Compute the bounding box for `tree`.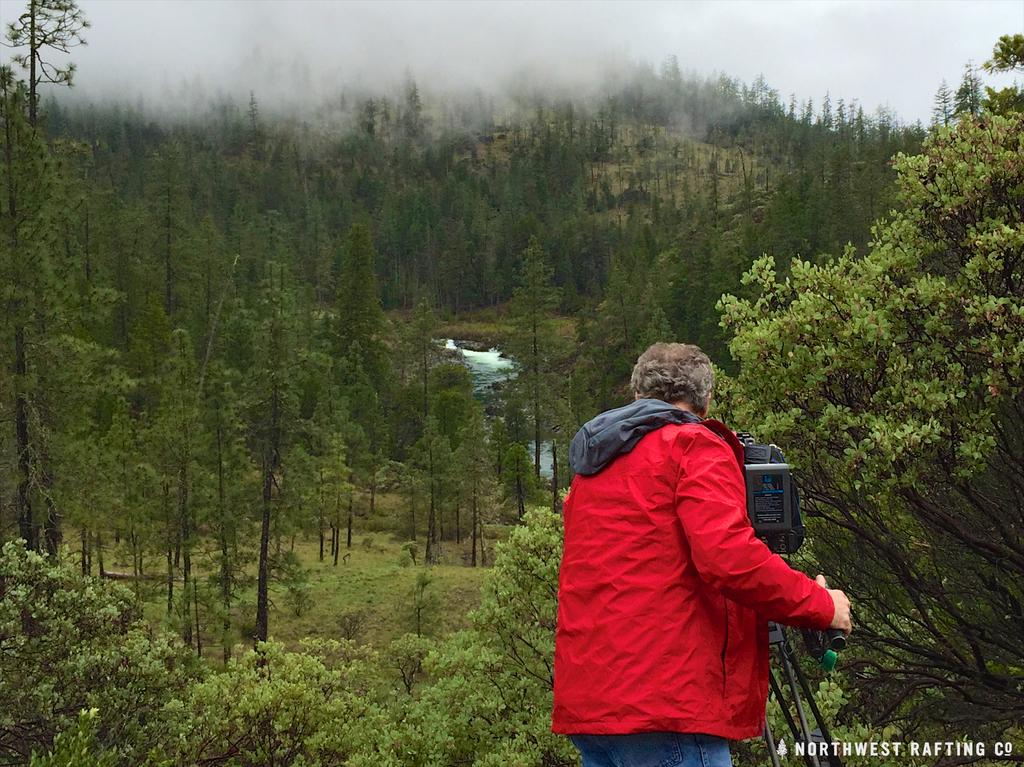
BBox(322, 219, 404, 483).
